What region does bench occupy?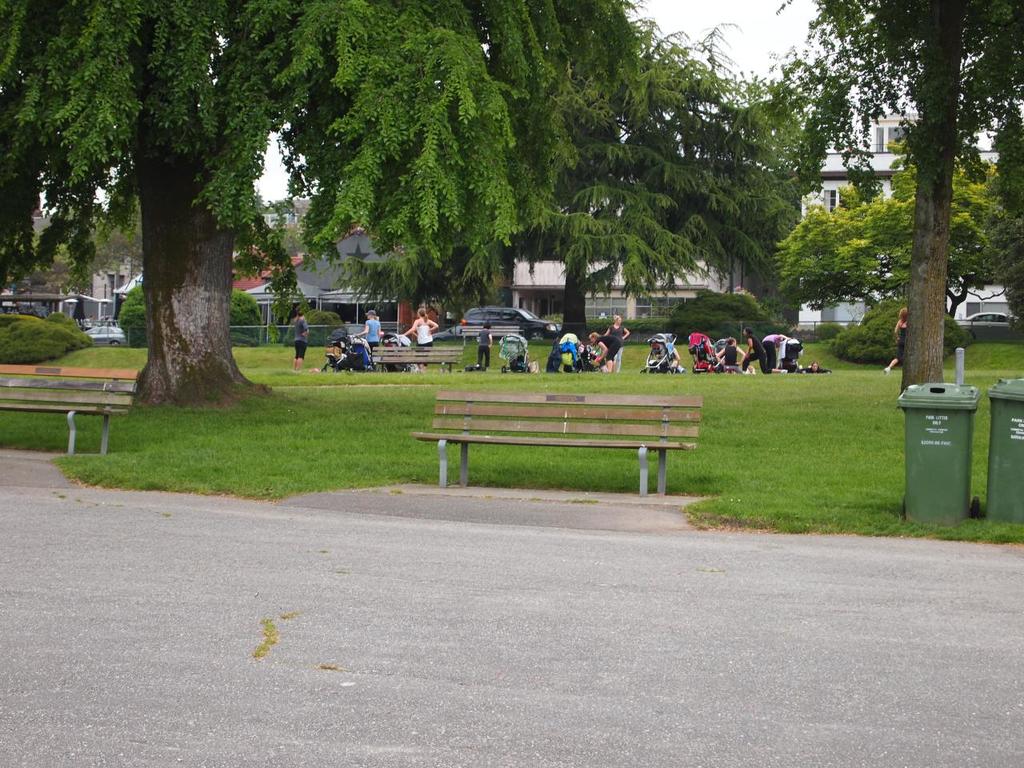
[402, 384, 728, 500].
